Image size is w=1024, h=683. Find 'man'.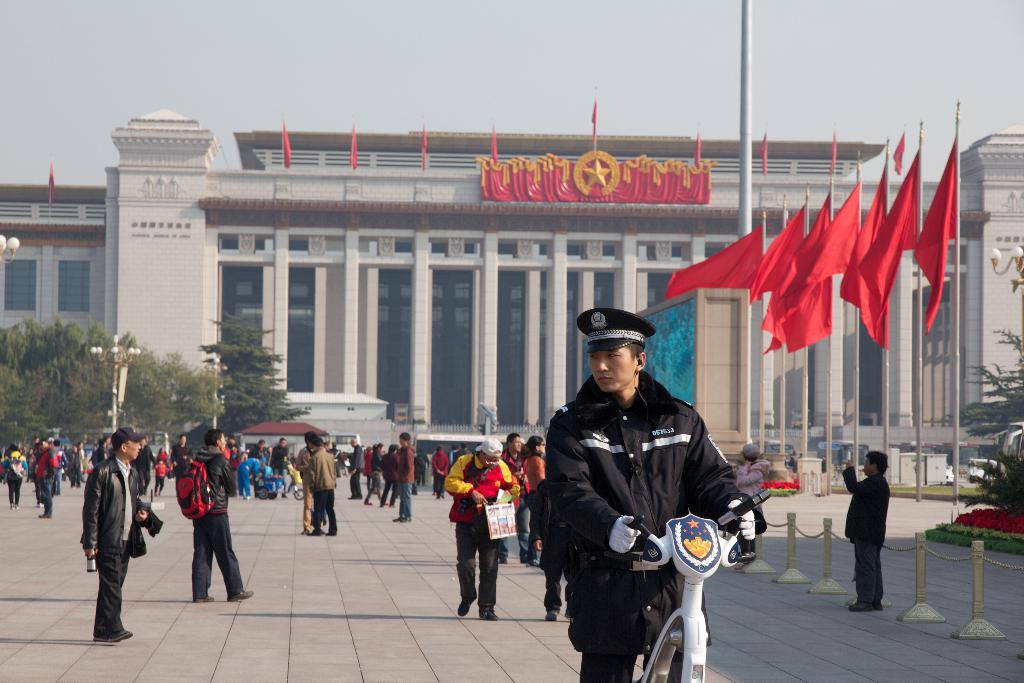
bbox=(269, 436, 291, 497).
